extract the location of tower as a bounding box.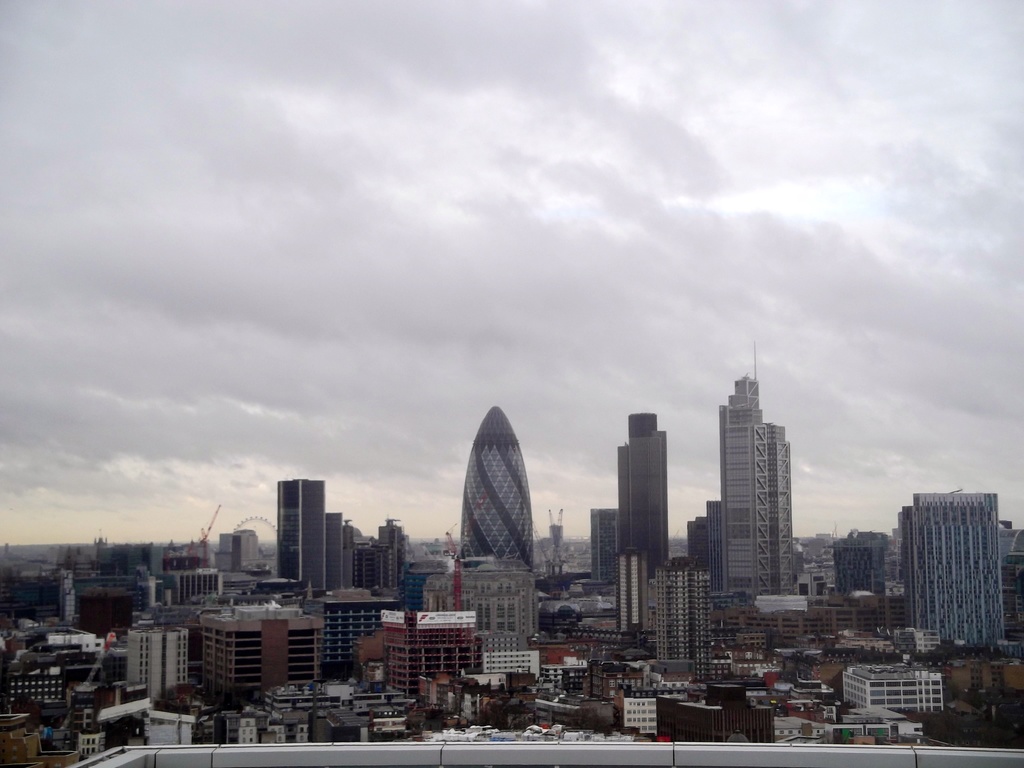
{"left": 899, "top": 494, "right": 1006, "bottom": 650}.
